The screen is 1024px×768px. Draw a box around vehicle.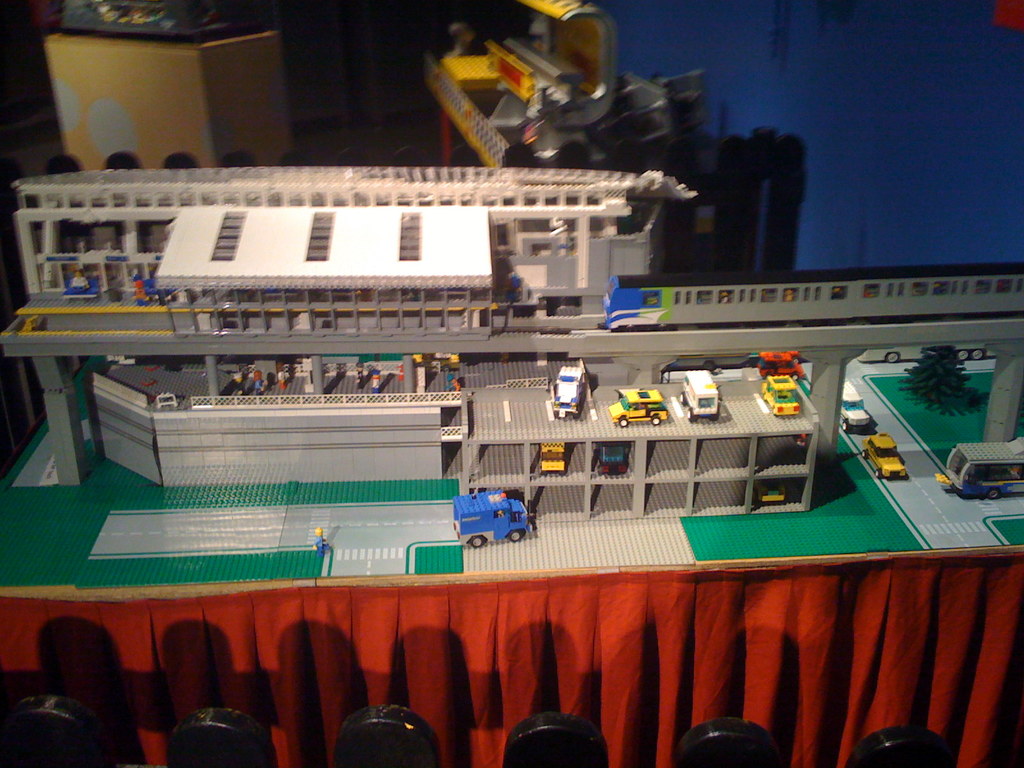
(x1=759, y1=373, x2=800, y2=415).
